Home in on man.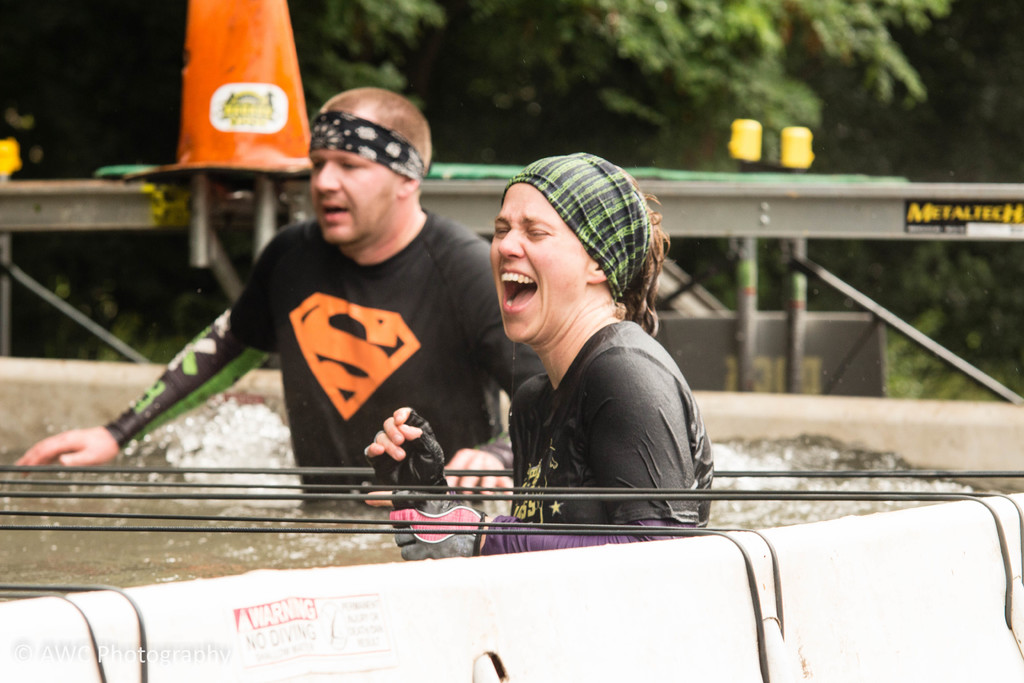
Homed in at detection(0, 81, 544, 532).
